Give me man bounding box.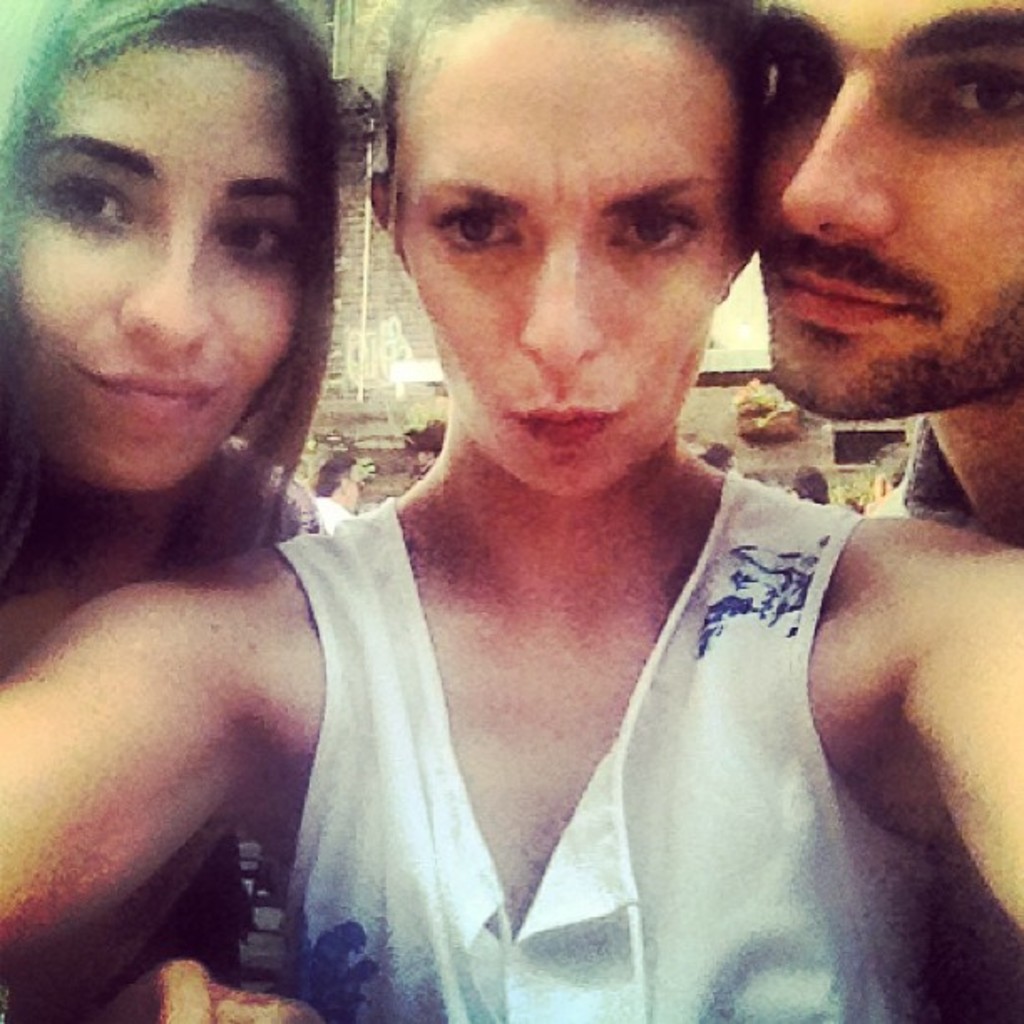
x1=74 y1=0 x2=1022 y2=1023.
